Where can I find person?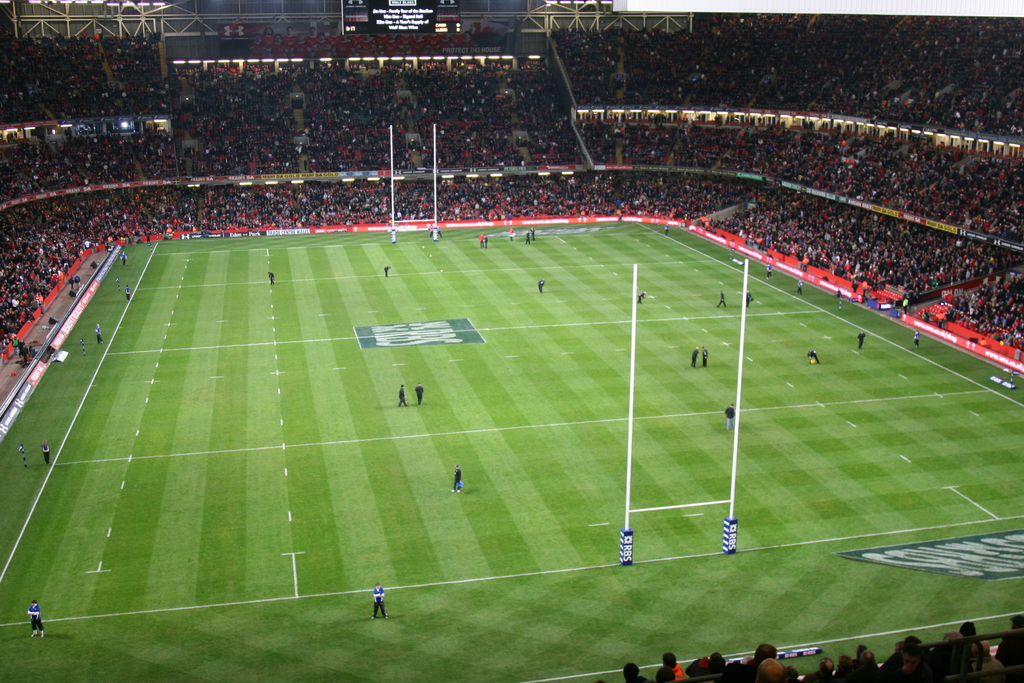
You can find it at select_region(399, 385, 408, 409).
